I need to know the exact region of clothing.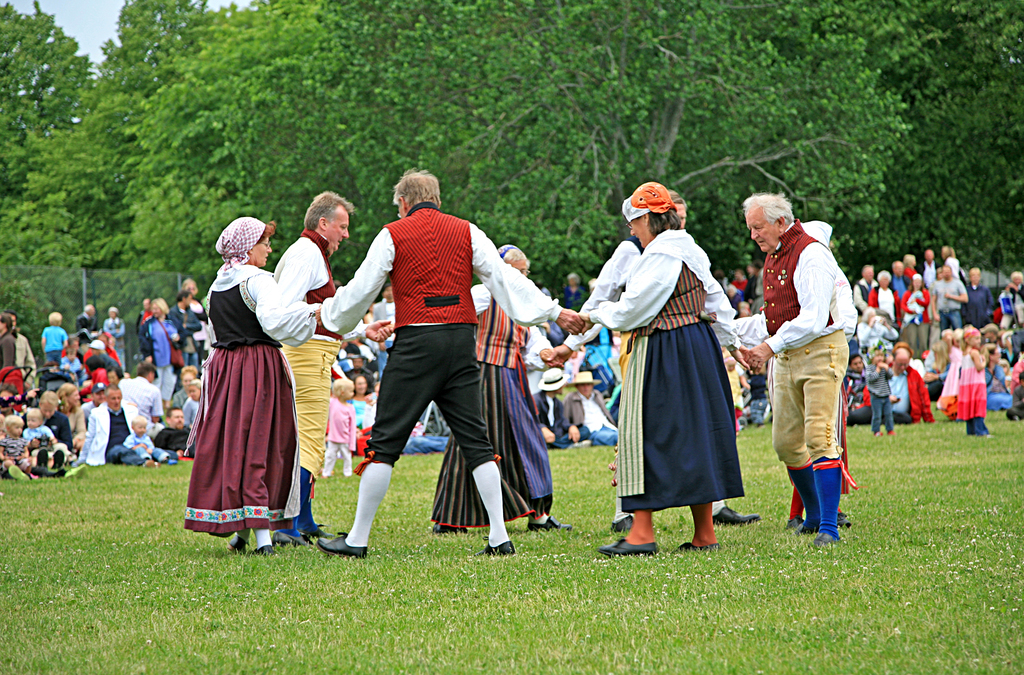
Region: 1/437/46/487.
